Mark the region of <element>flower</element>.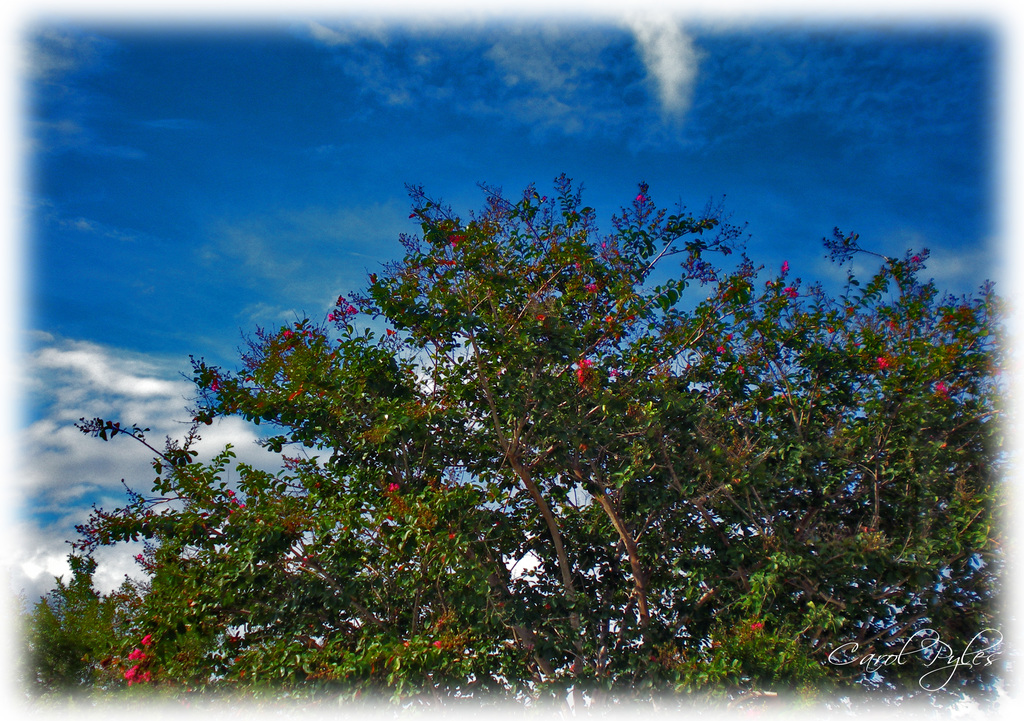
Region: (x1=282, y1=318, x2=317, y2=352).
